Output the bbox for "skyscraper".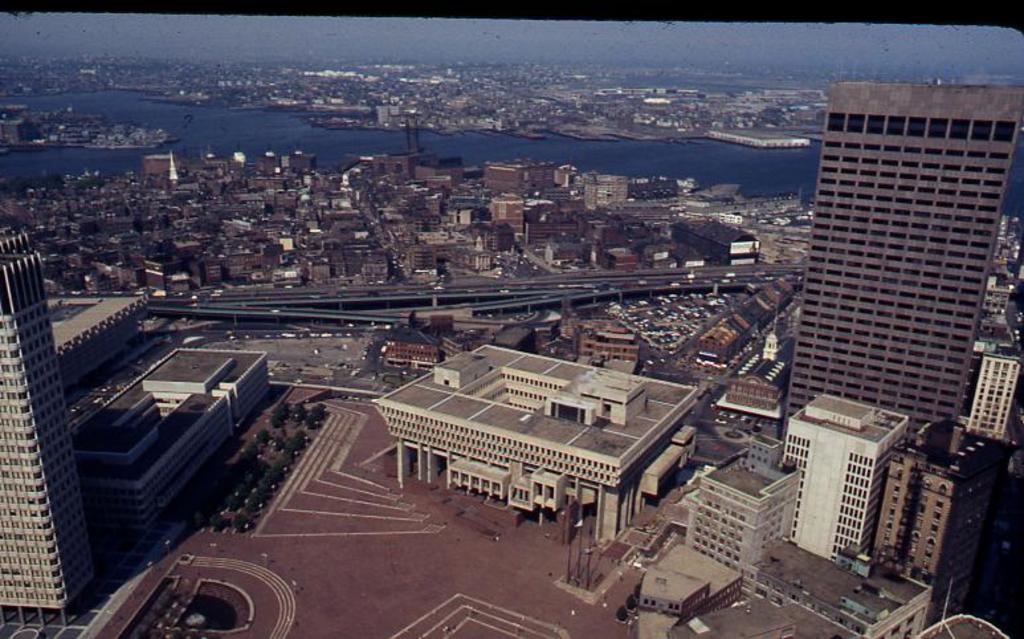
crop(0, 223, 102, 616).
